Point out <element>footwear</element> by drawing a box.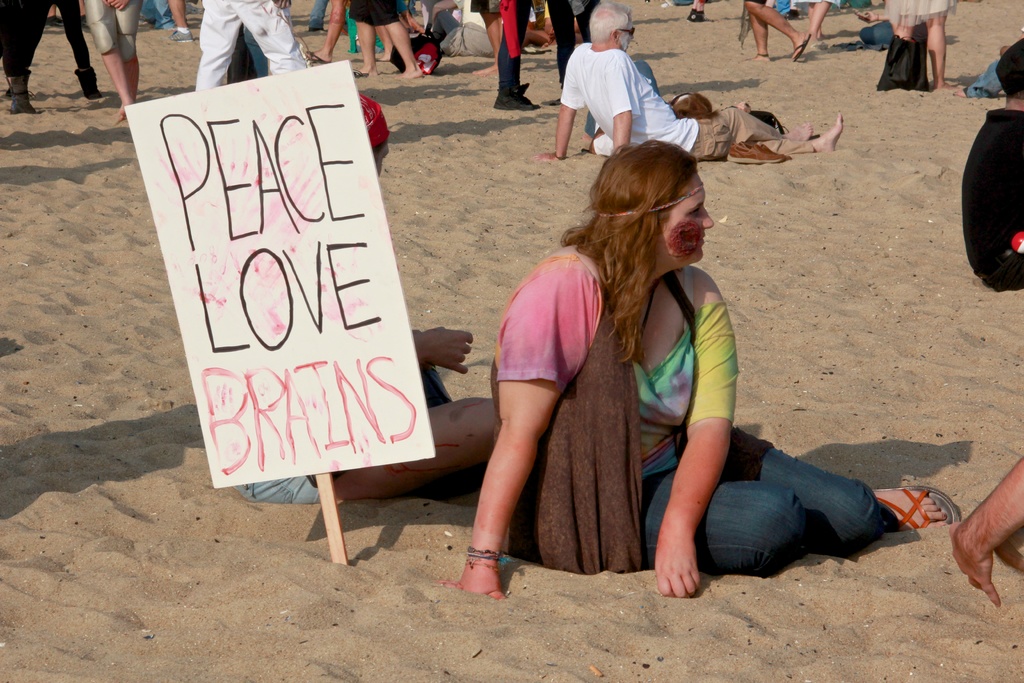
[308,54,320,66].
